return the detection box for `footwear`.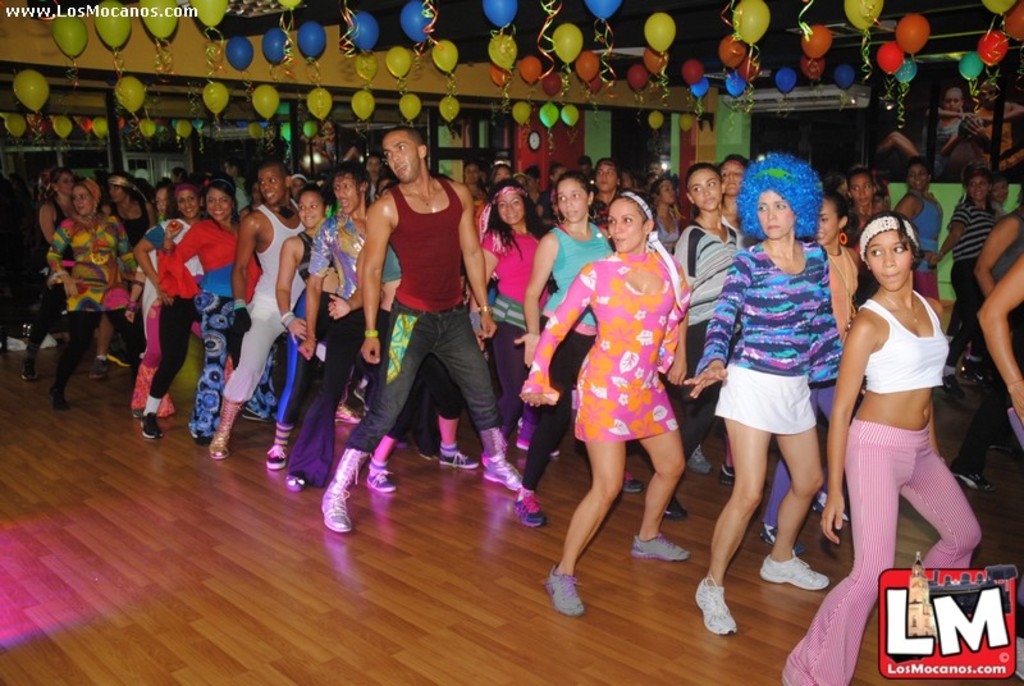
Rect(630, 536, 692, 566).
